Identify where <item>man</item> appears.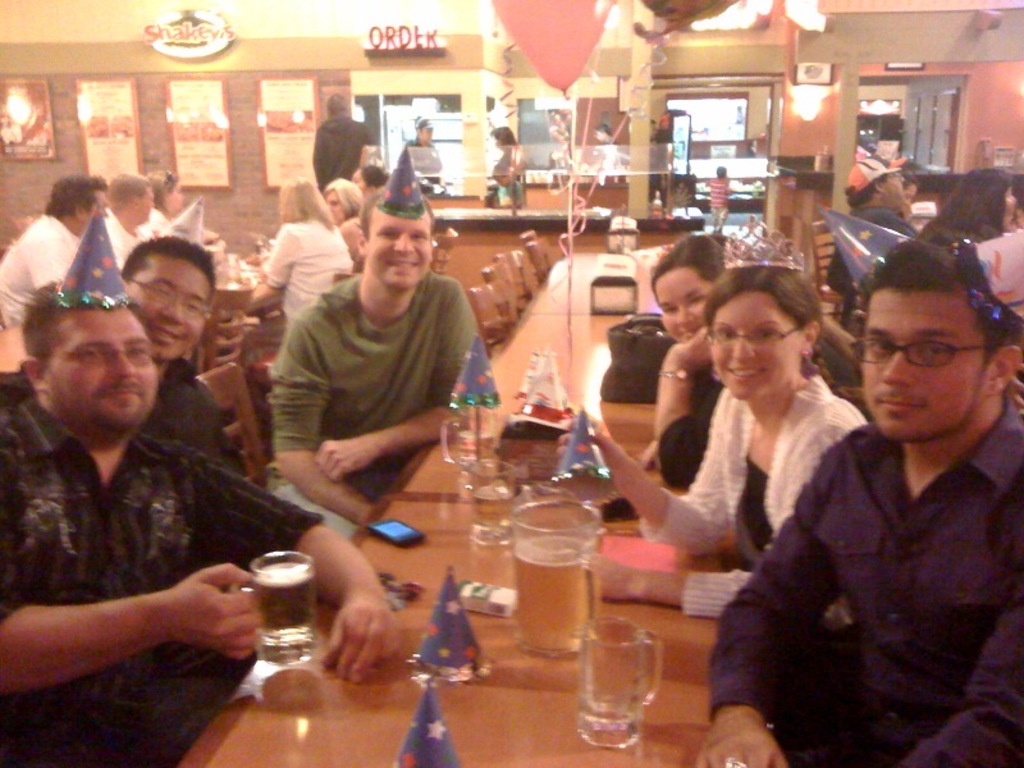
Appears at [left=4, top=269, right=435, bottom=767].
